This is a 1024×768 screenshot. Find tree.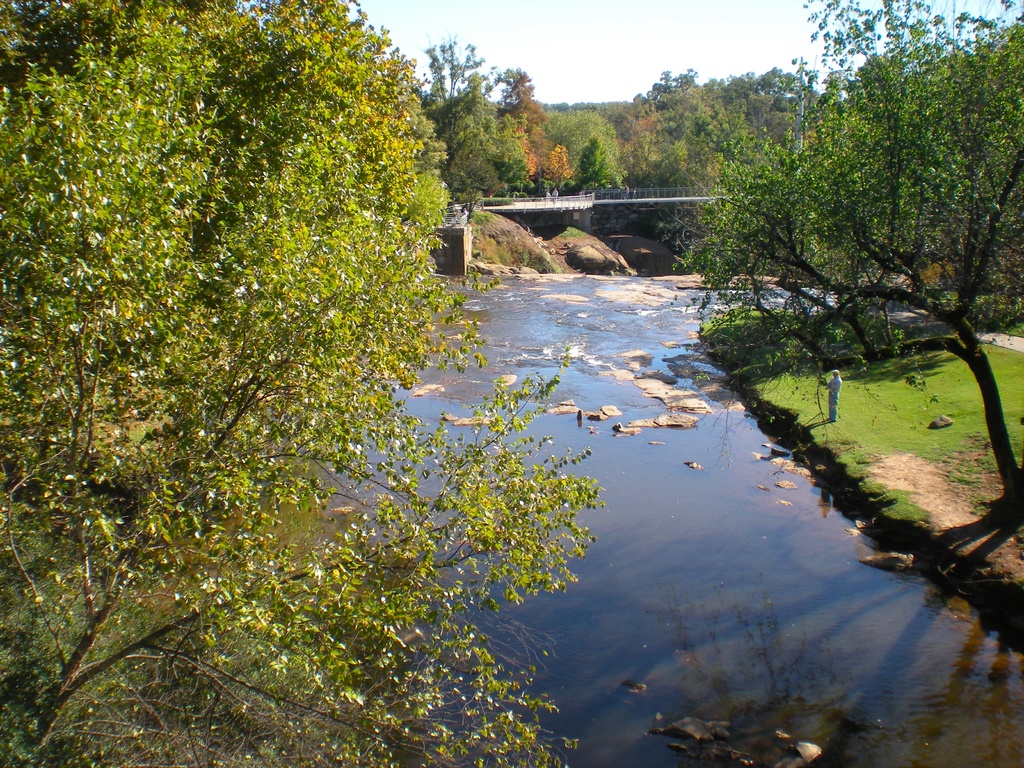
Bounding box: (x1=649, y1=82, x2=758, y2=200).
